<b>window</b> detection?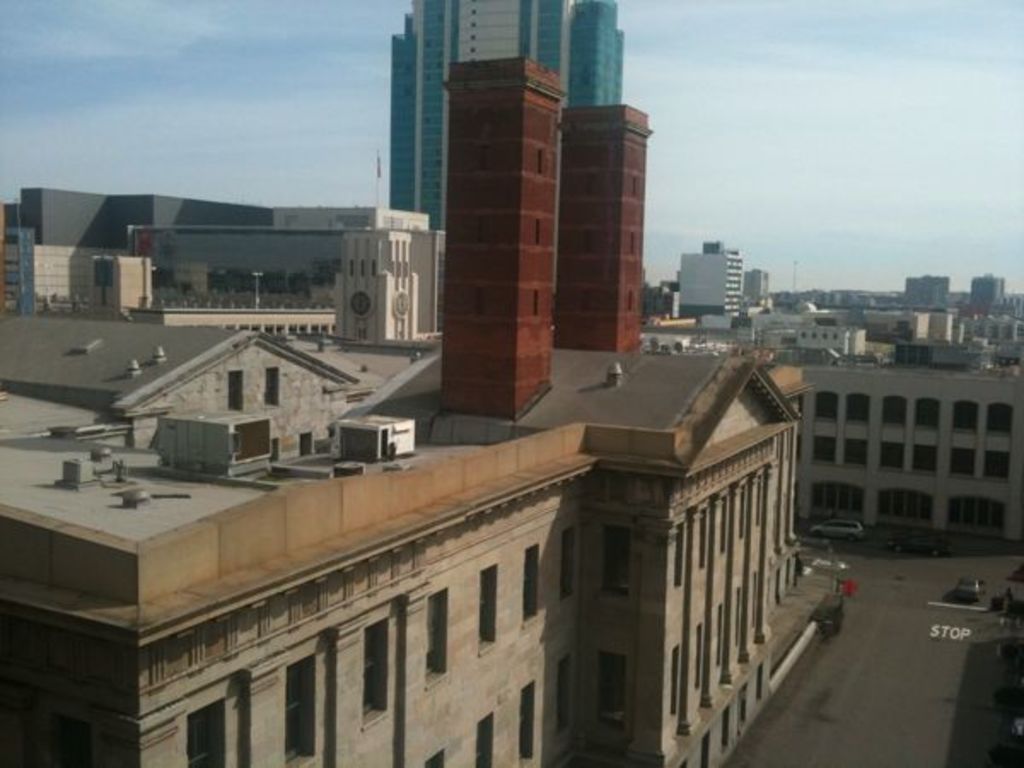
box=[756, 473, 765, 529]
